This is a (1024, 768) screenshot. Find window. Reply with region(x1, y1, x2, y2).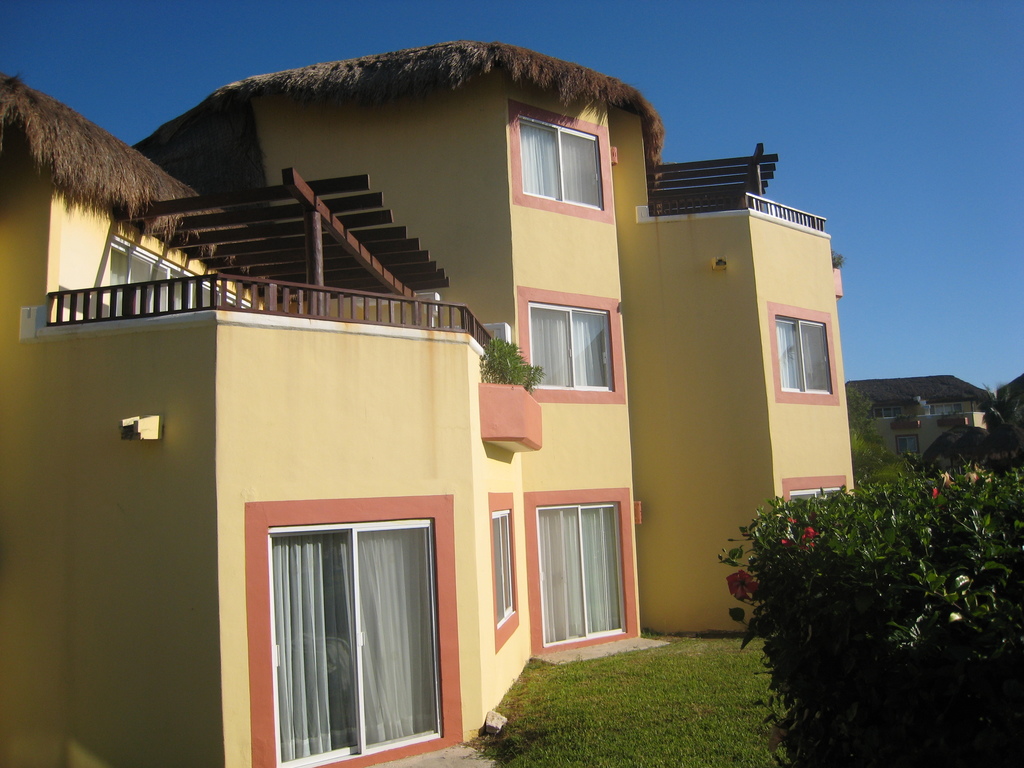
region(488, 511, 520, 625).
